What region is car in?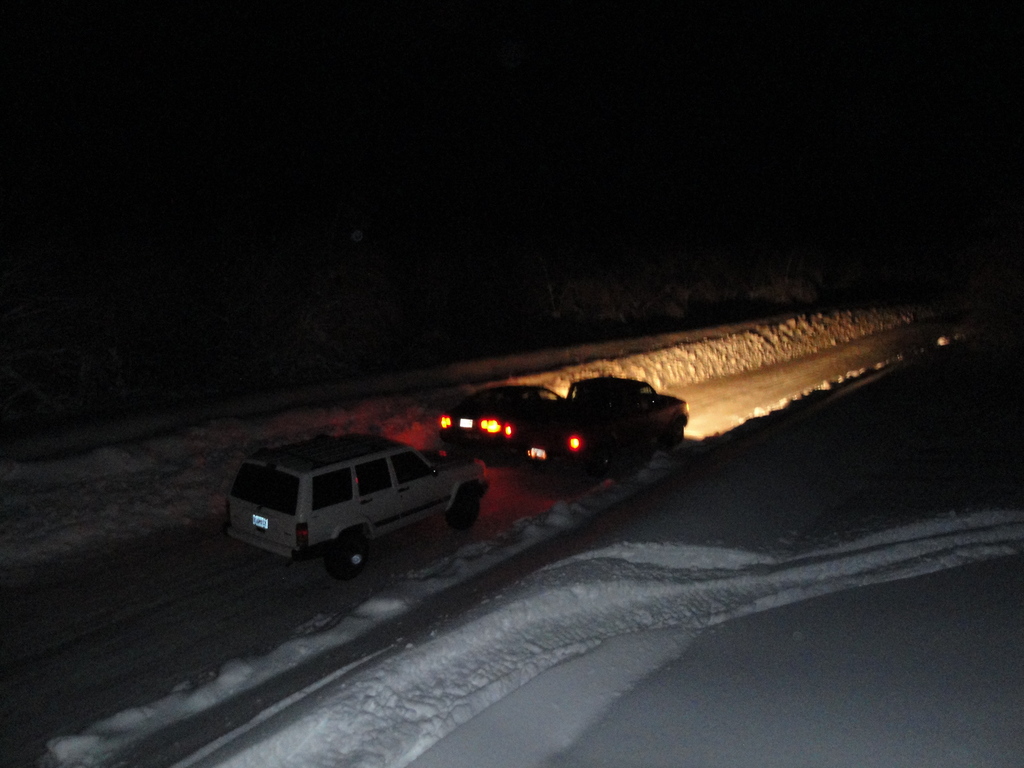
select_region(438, 383, 568, 455).
